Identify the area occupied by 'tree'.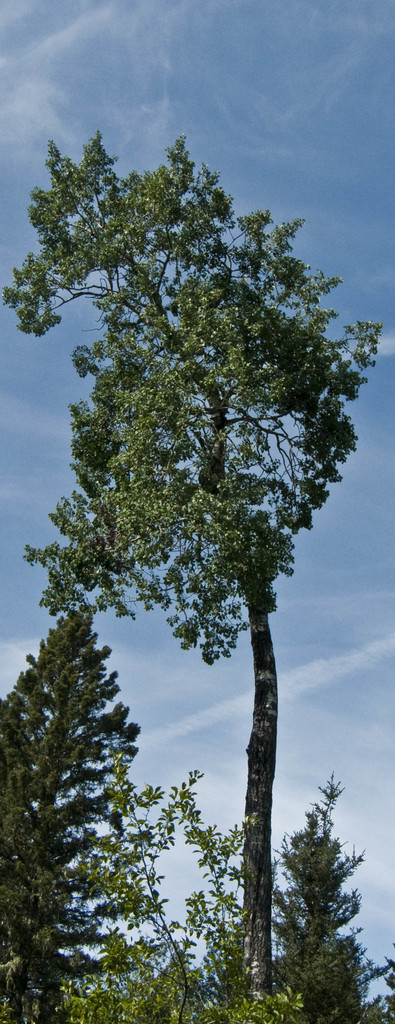
Area: locate(0, 602, 143, 1023).
